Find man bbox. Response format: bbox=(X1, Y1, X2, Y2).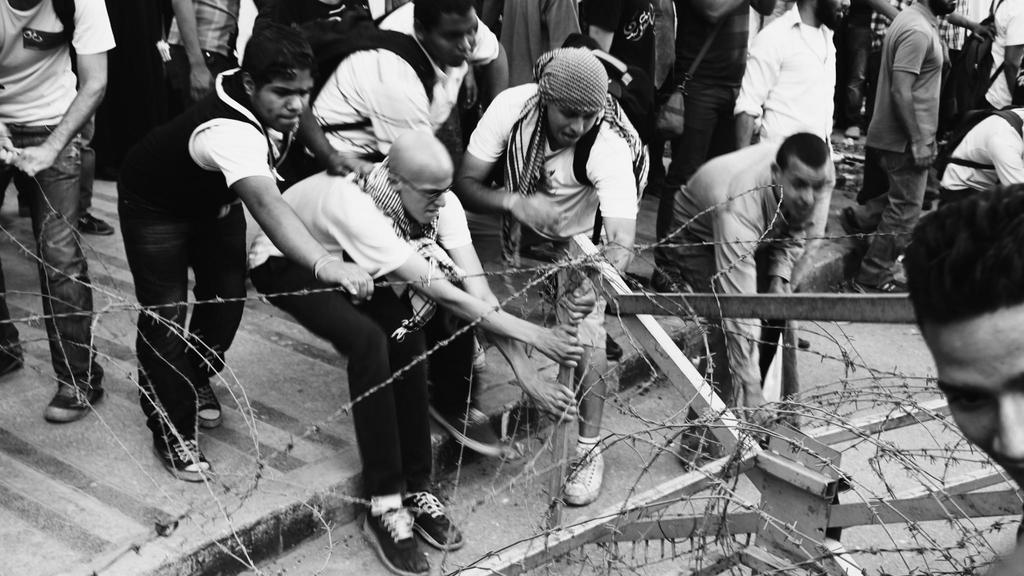
bbox=(851, 0, 960, 295).
